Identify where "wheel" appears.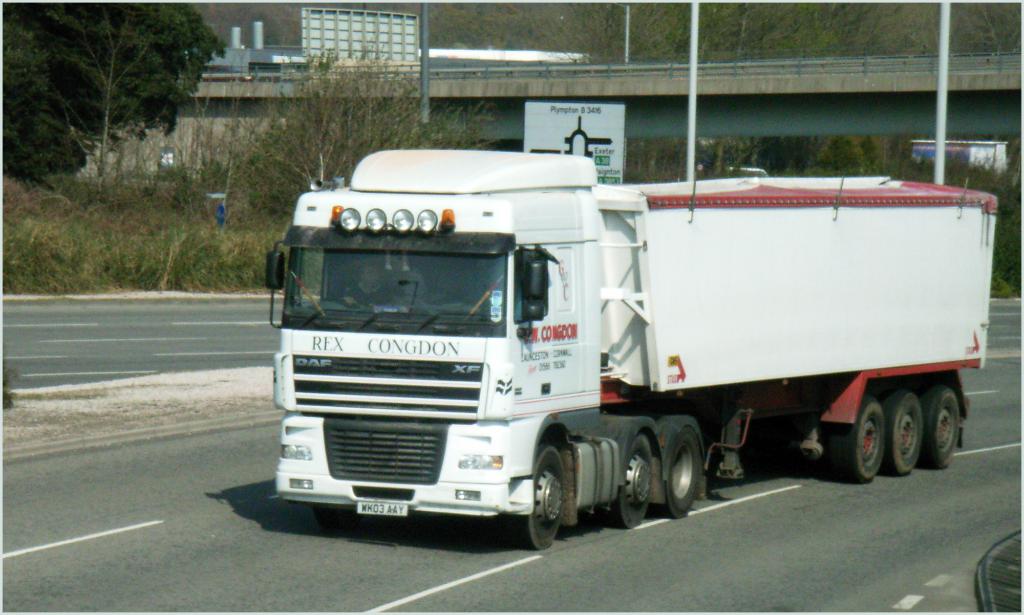
Appears at BBox(920, 381, 969, 474).
